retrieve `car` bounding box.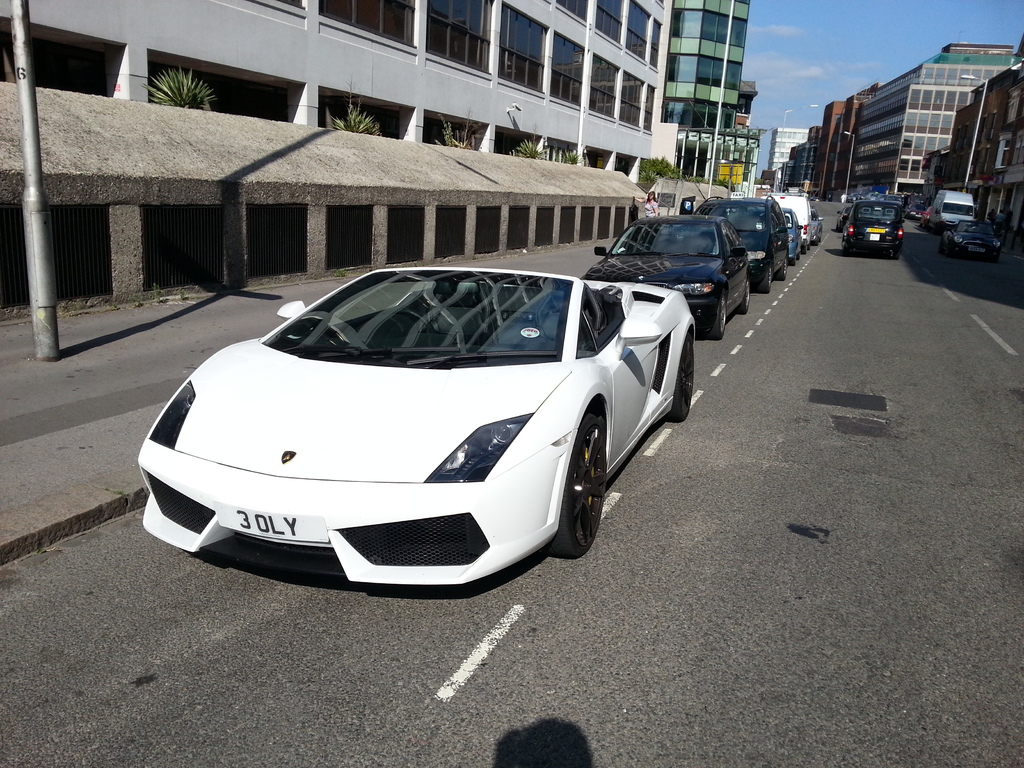
Bounding box: rect(134, 270, 699, 585).
